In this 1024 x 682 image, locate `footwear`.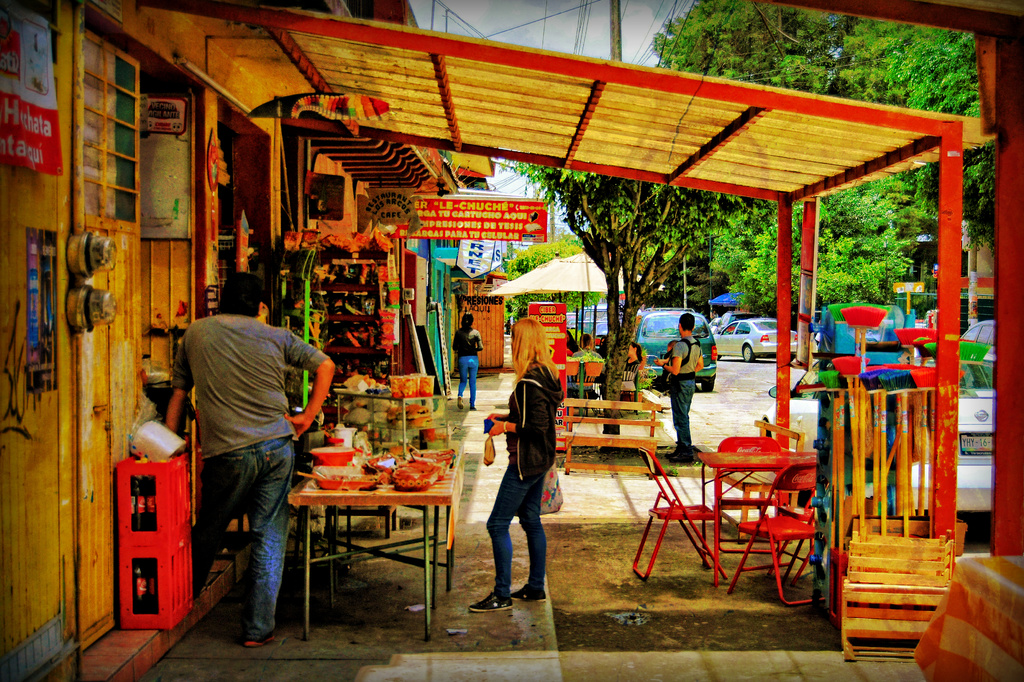
Bounding box: bbox(667, 451, 678, 459).
